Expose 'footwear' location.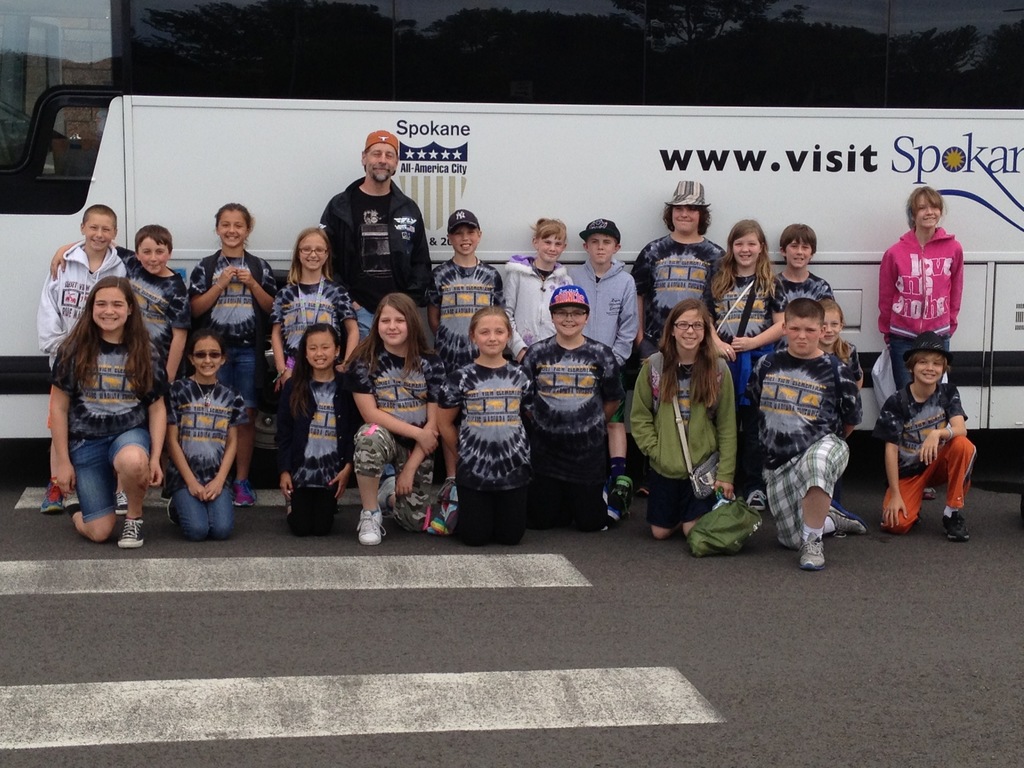
Exposed at crop(926, 482, 940, 499).
